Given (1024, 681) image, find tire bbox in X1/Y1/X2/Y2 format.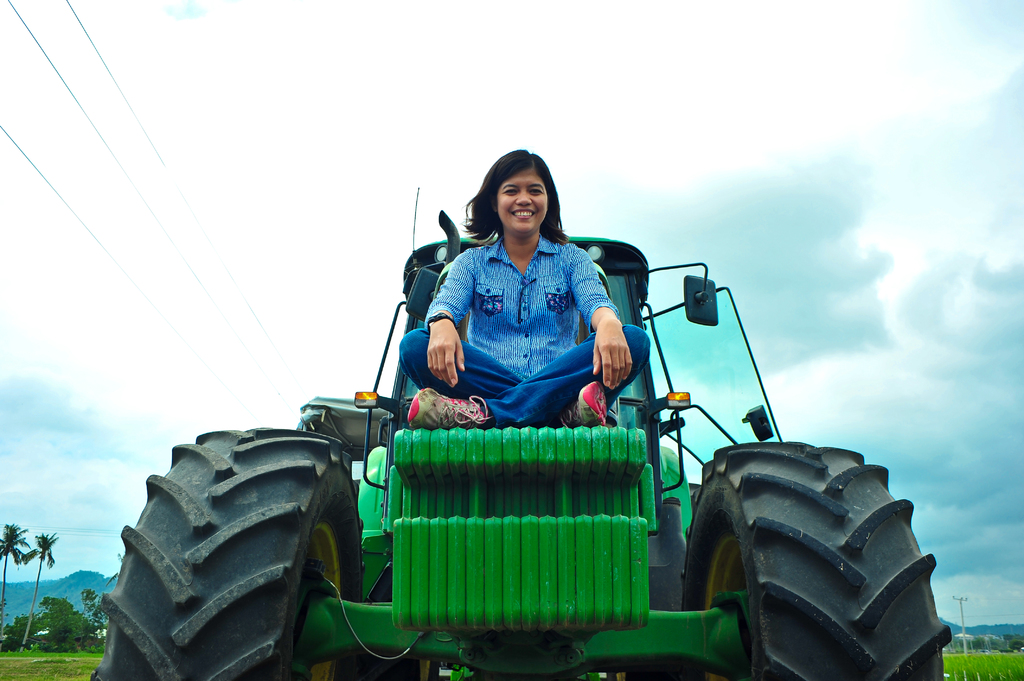
683/440/945/677.
